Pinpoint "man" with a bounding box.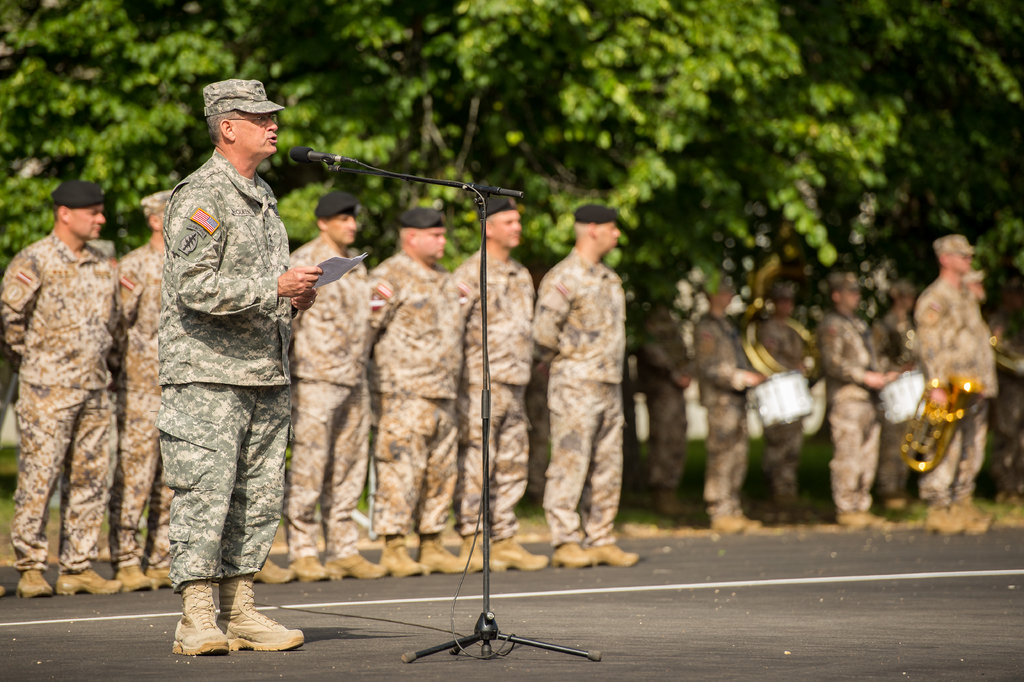
{"x1": 451, "y1": 201, "x2": 551, "y2": 570}.
